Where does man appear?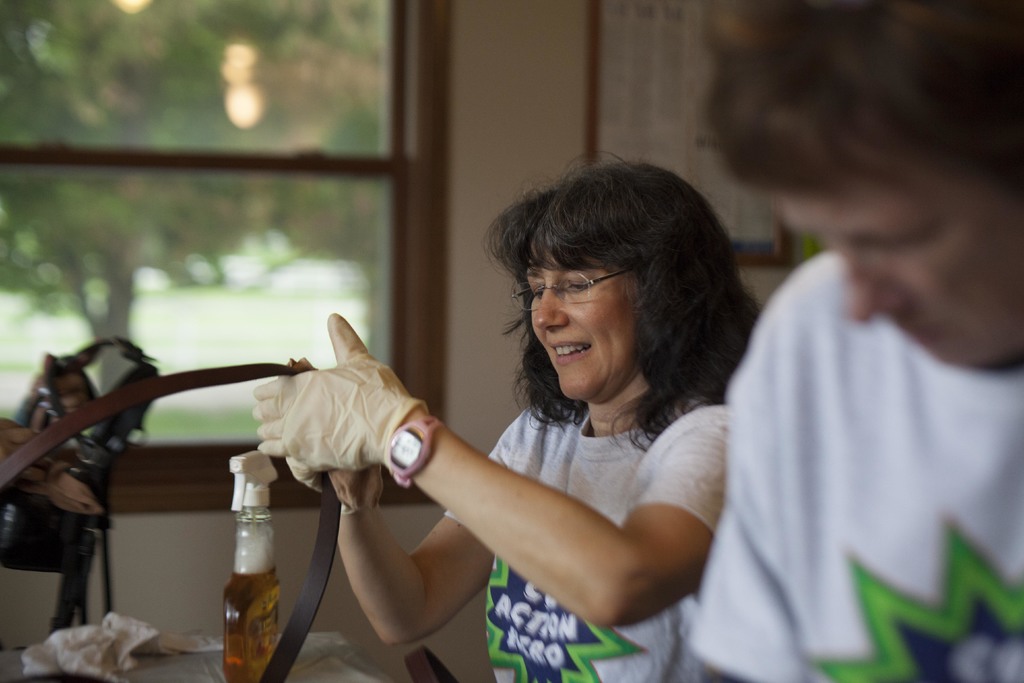
Appears at bbox(691, 80, 1018, 650).
